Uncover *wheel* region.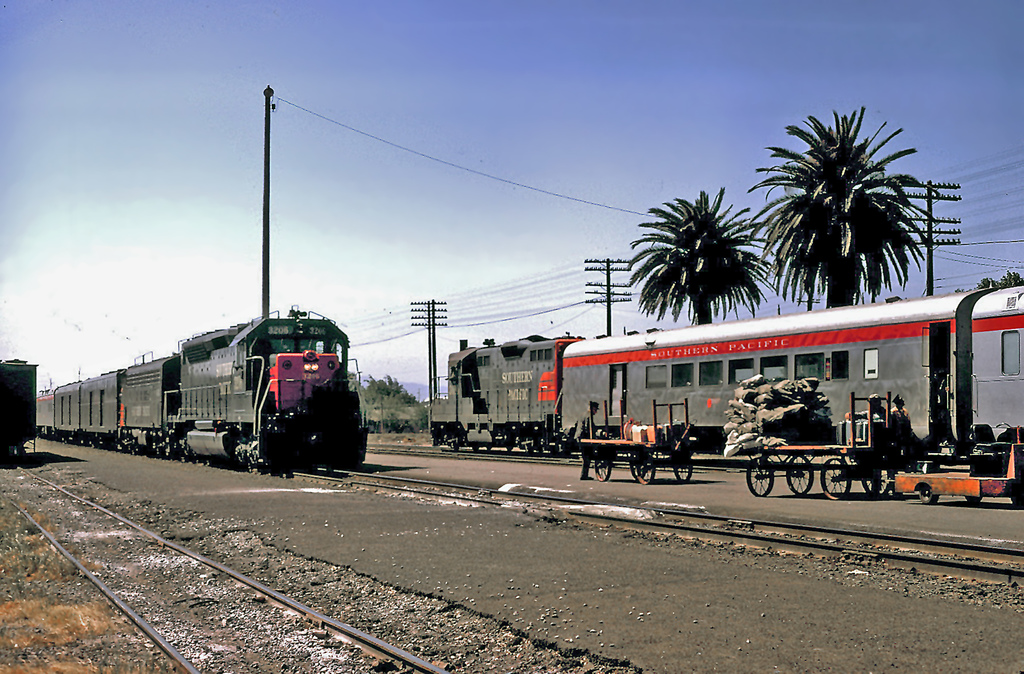
Uncovered: box=[667, 441, 696, 486].
